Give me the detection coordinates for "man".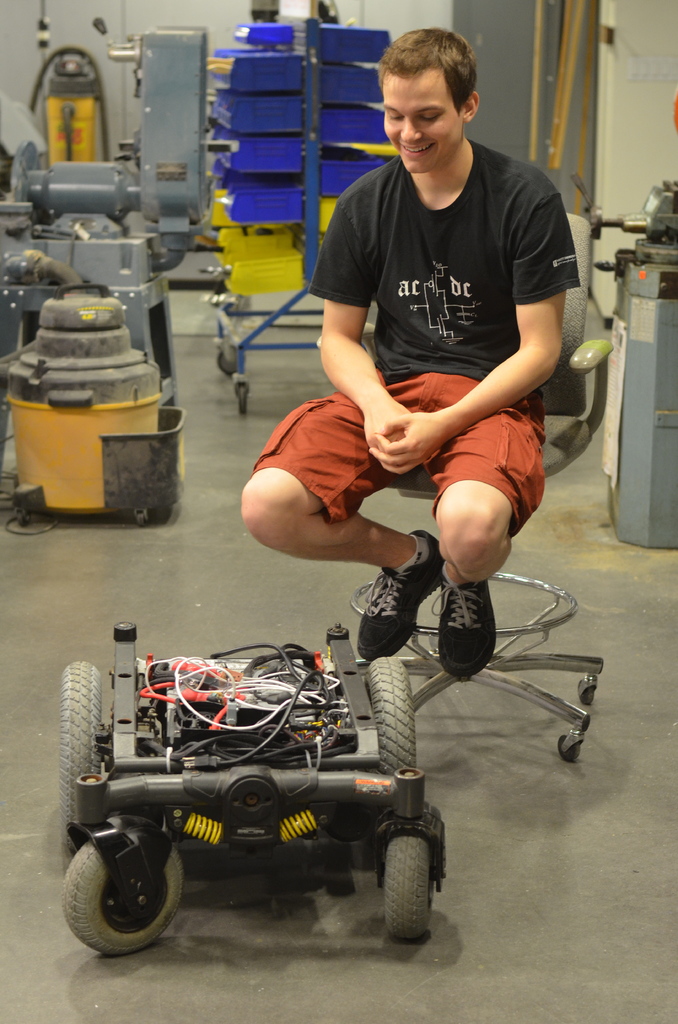
bbox=(238, 50, 608, 752).
